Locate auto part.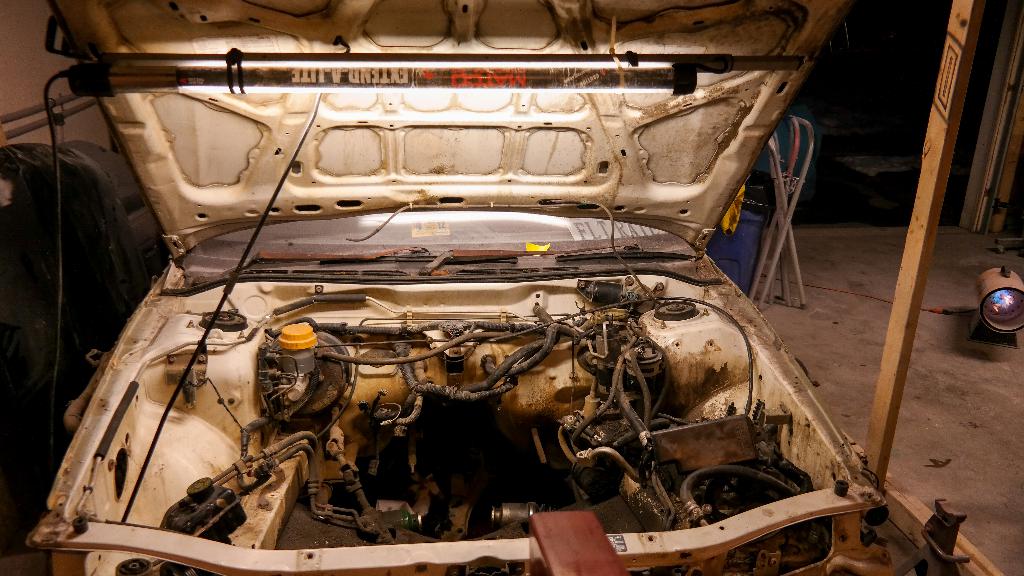
Bounding box: 273:322:321:380.
